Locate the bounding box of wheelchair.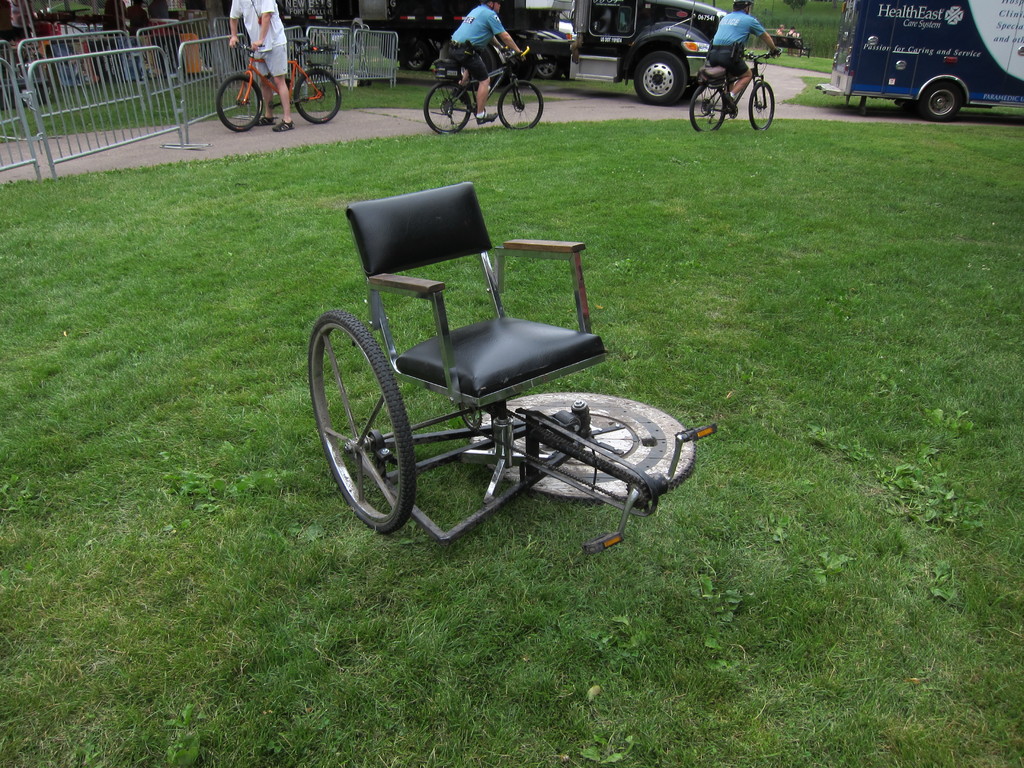
Bounding box: crop(303, 150, 696, 554).
